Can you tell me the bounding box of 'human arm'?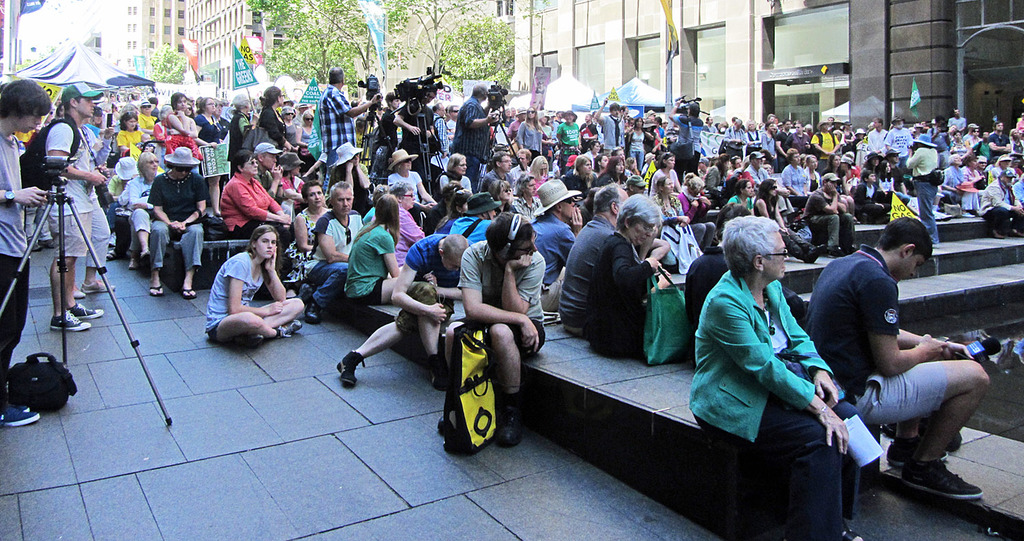
pyautogui.locateOnScreen(264, 109, 295, 149).
